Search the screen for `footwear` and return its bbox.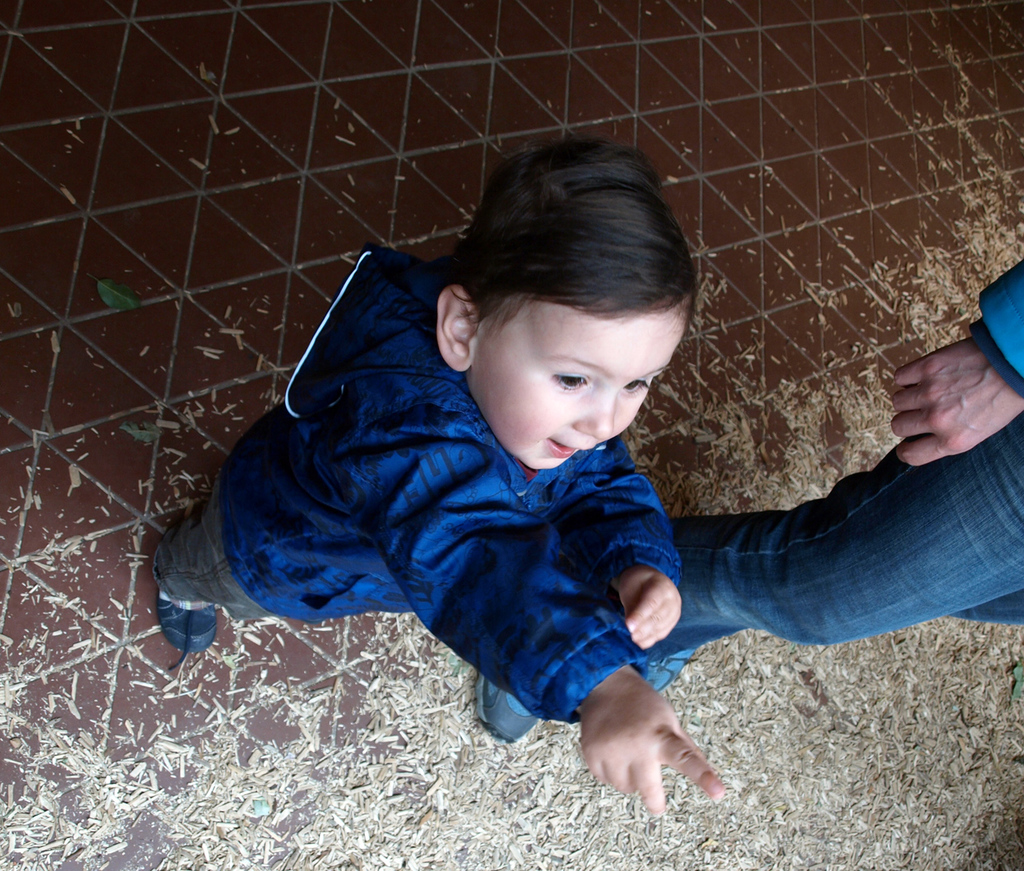
Found: x1=466 y1=670 x2=547 y2=747.
